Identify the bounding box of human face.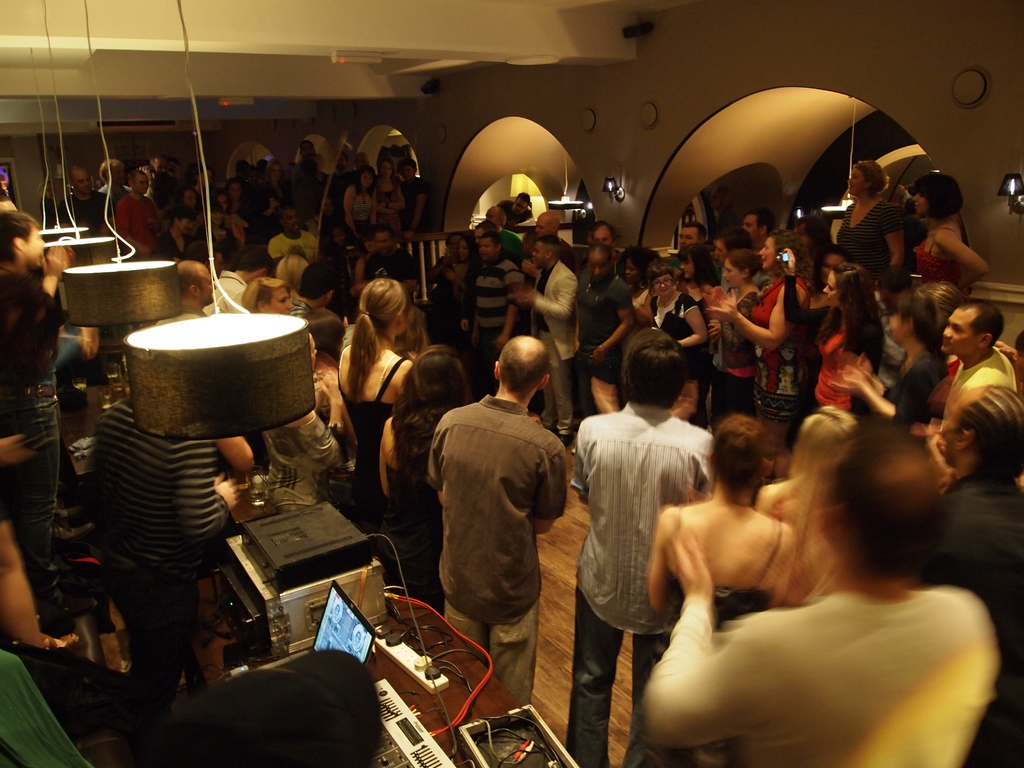
region(625, 264, 641, 281).
